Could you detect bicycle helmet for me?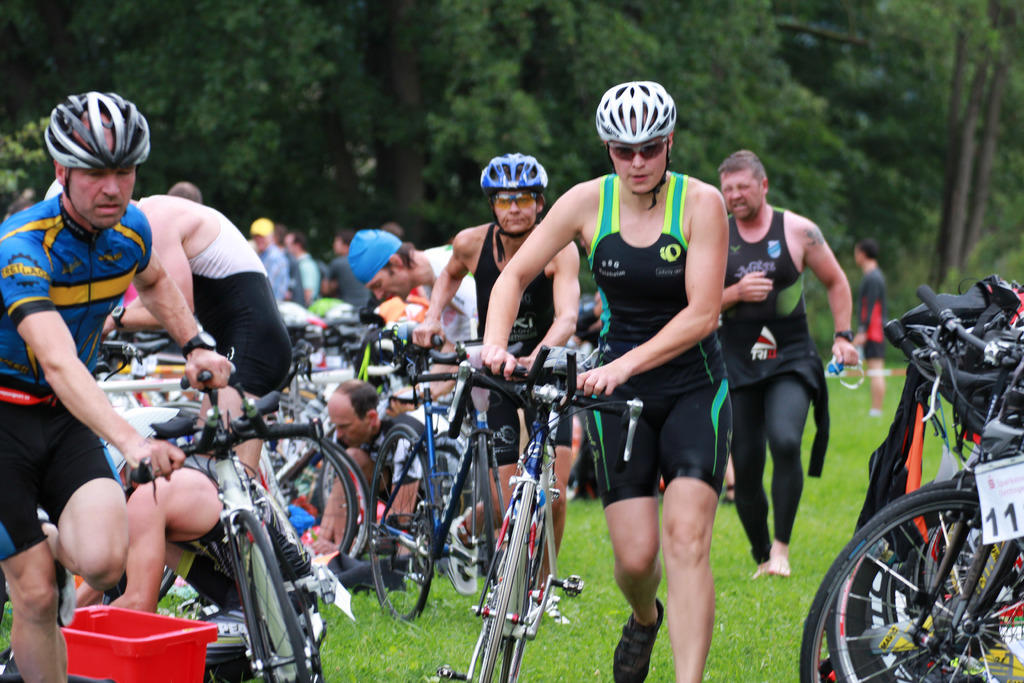
Detection result: (35,89,153,167).
